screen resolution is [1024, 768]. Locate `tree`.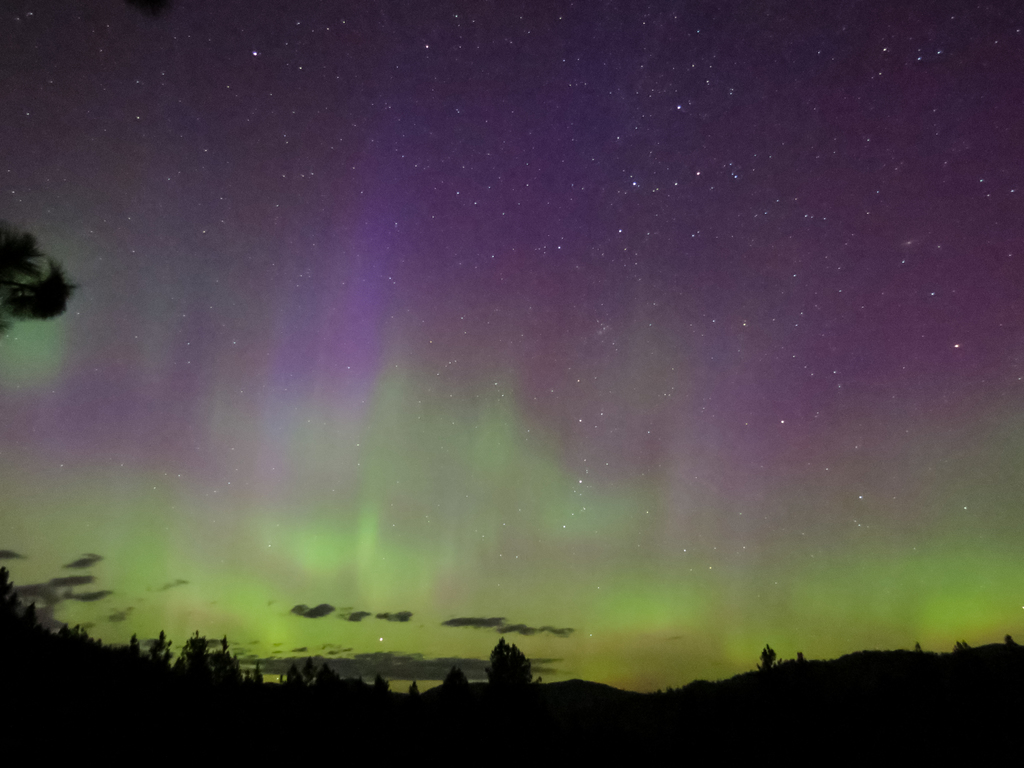
<region>0, 219, 83, 321</region>.
